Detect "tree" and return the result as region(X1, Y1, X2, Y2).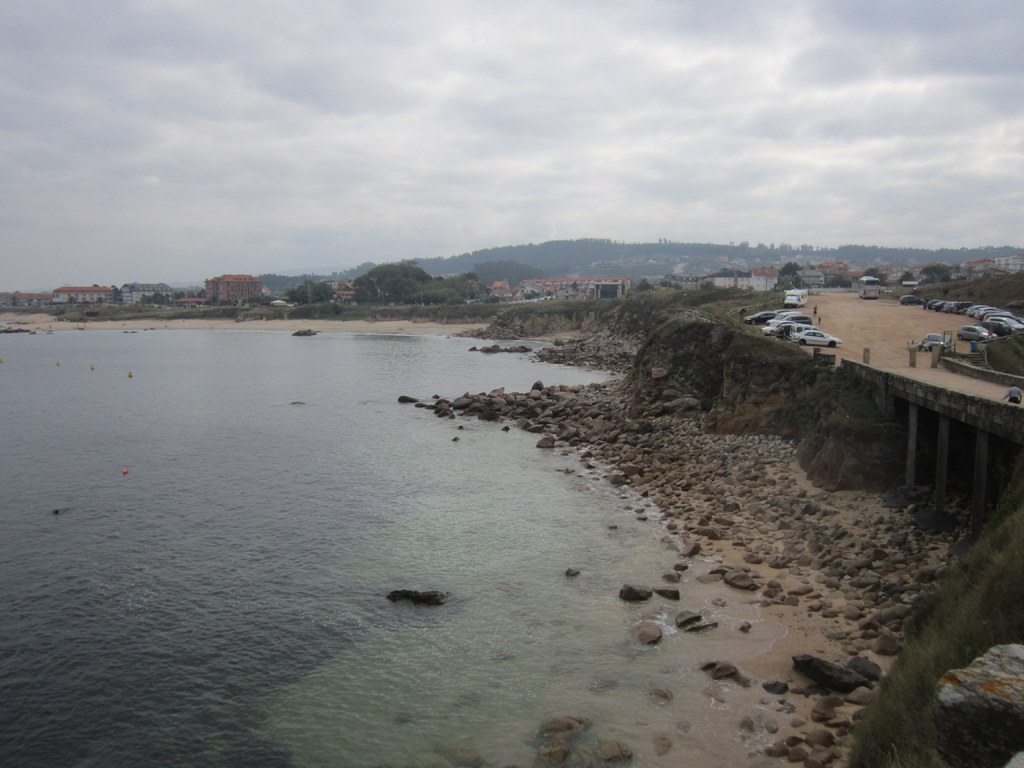
region(775, 263, 804, 289).
